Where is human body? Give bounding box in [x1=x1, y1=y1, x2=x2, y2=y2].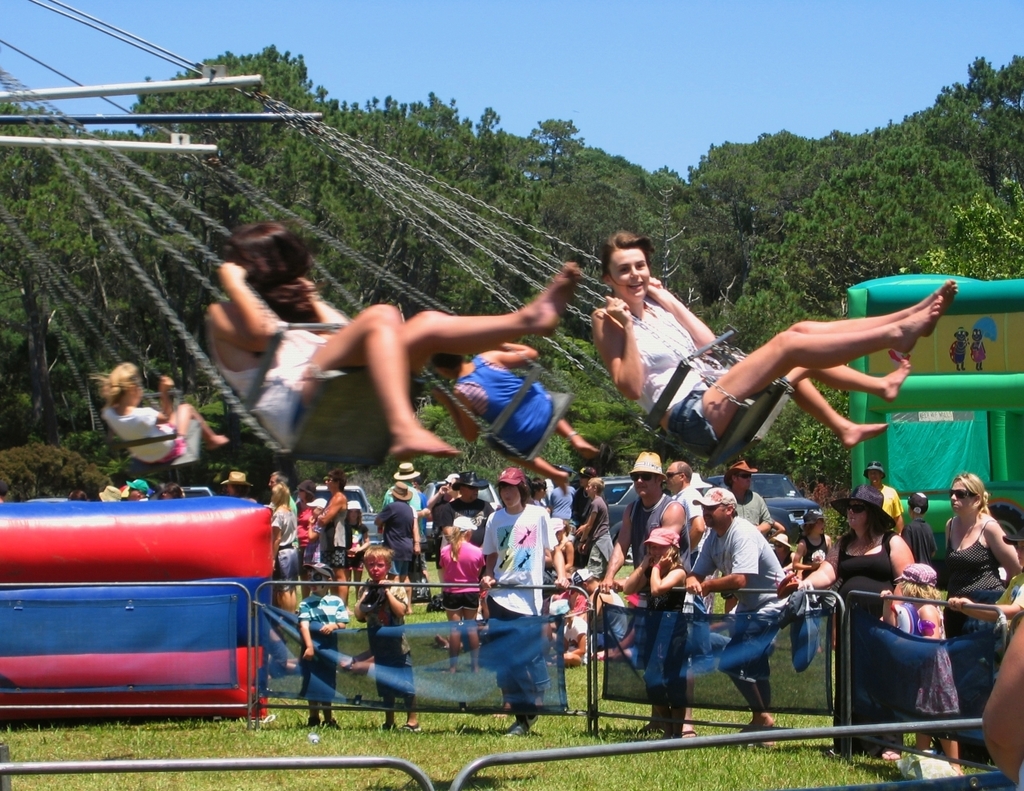
[x1=100, y1=374, x2=226, y2=462].
